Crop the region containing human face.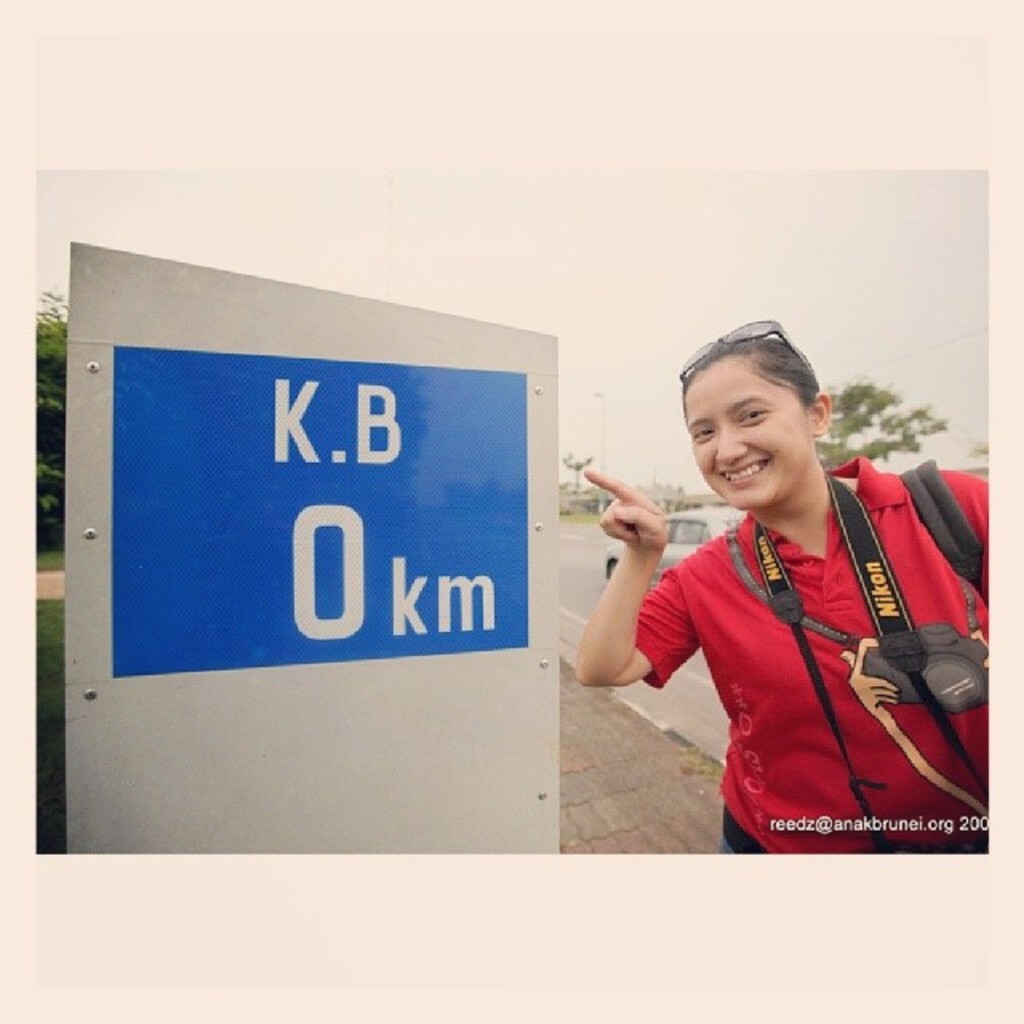
Crop region: locate(686, 358, 808, 506).
